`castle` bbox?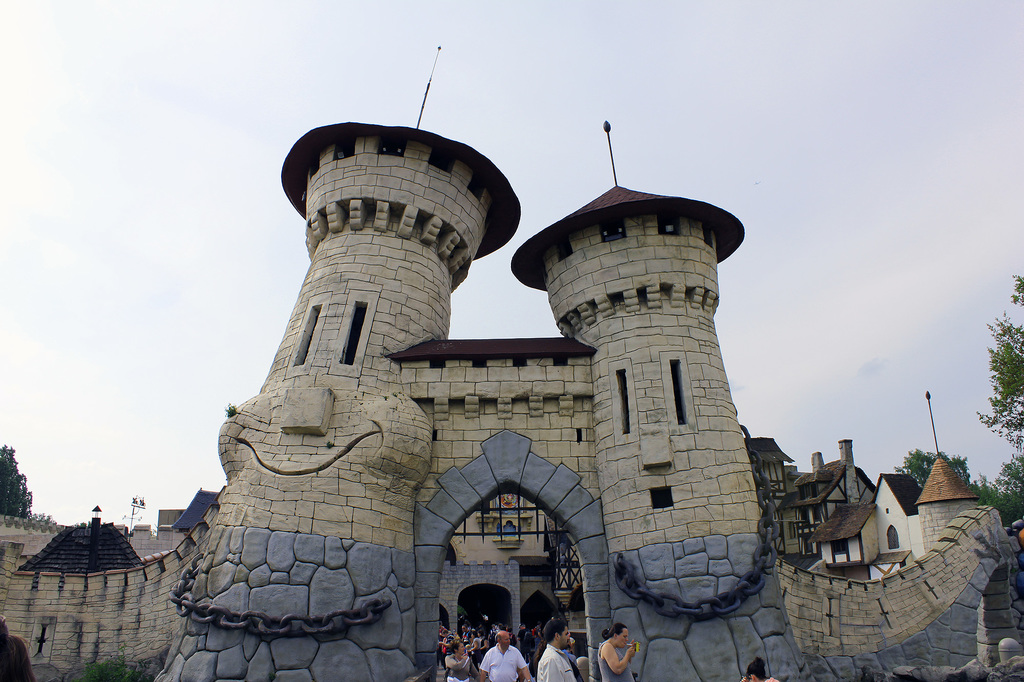
(145,64,887,665)
